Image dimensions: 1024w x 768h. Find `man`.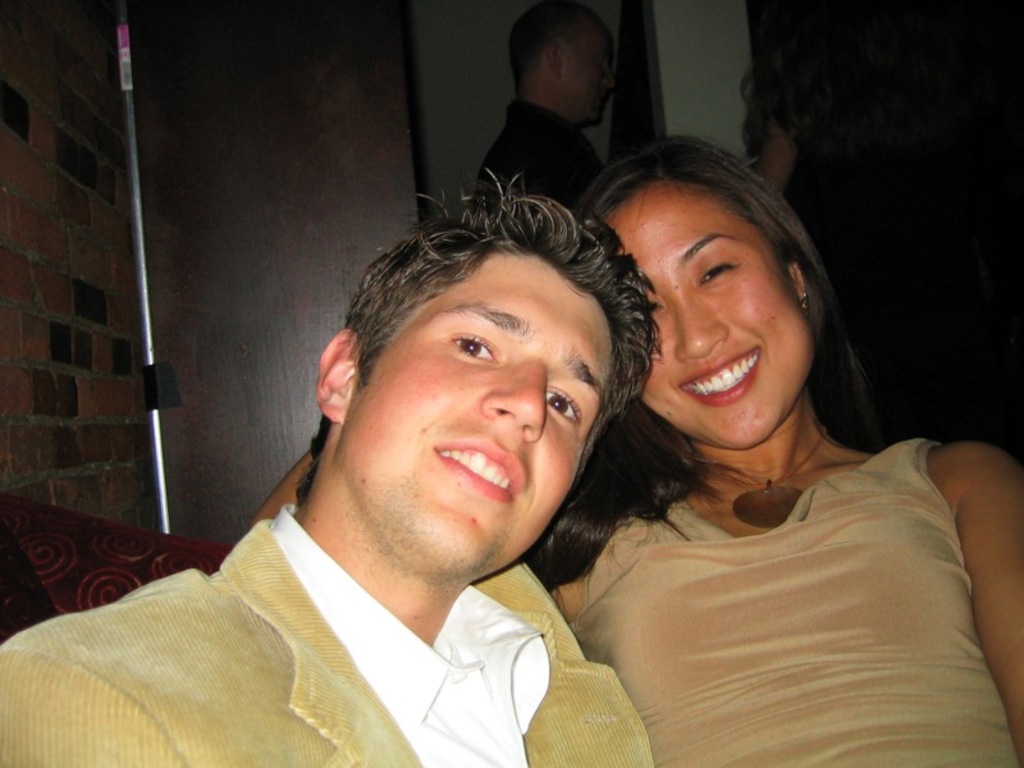
detection(472, 0, 620, 210).
